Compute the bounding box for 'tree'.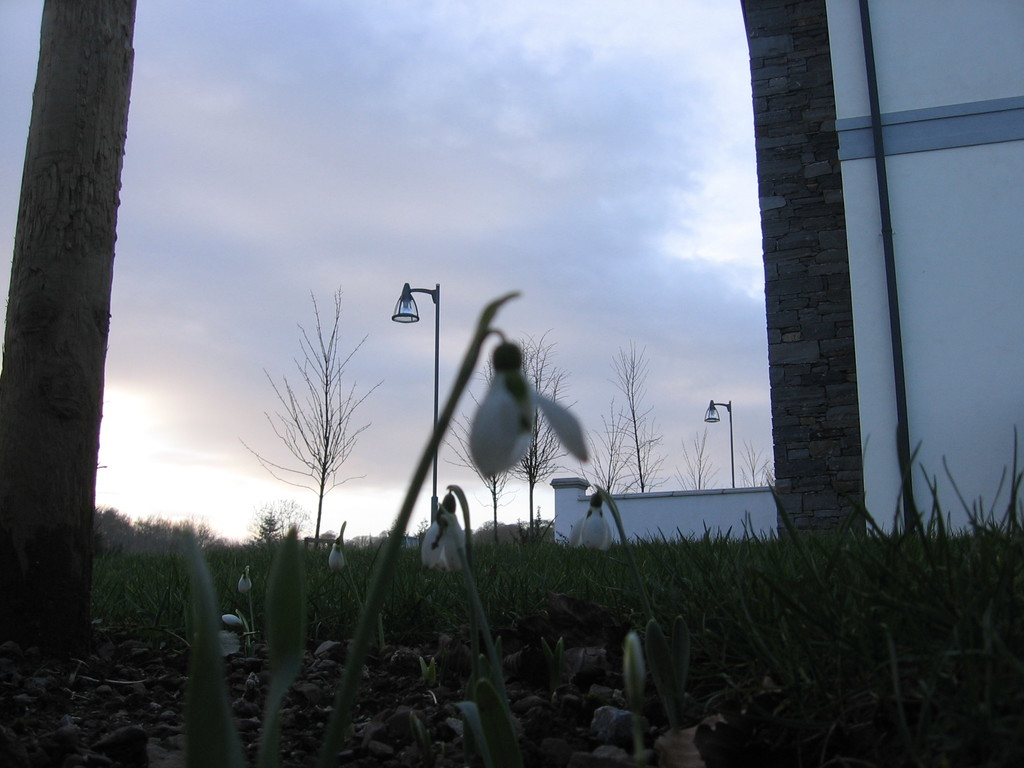
386,424,1023,767.
